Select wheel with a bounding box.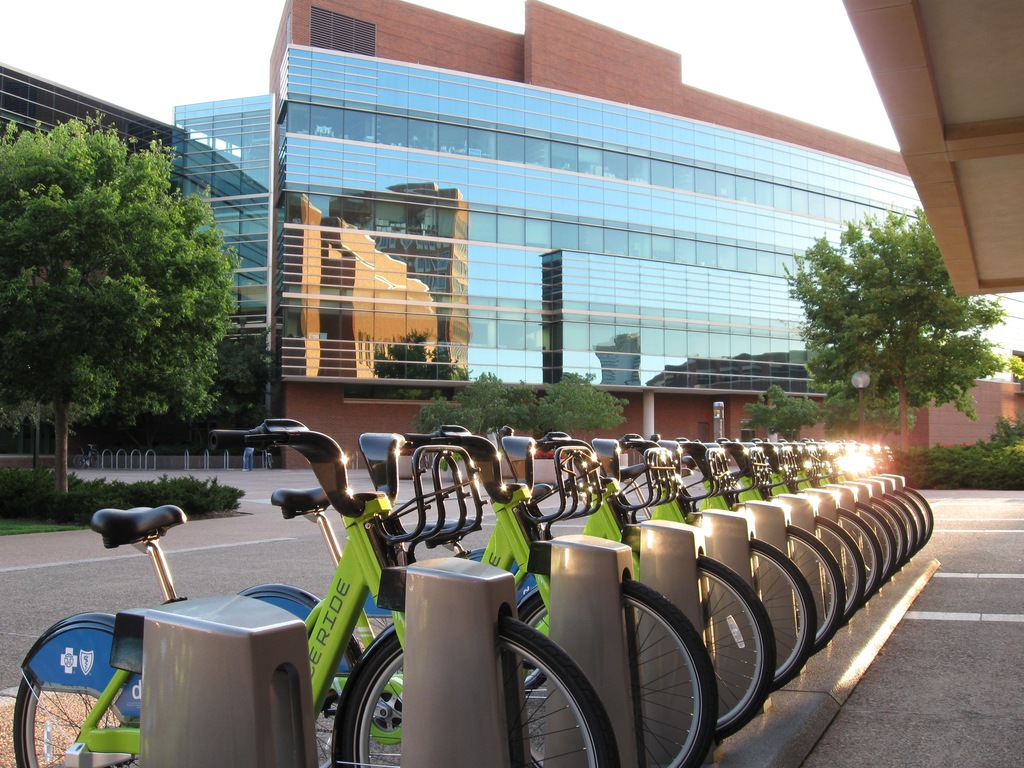
detection(242, 582, 361, 767).
